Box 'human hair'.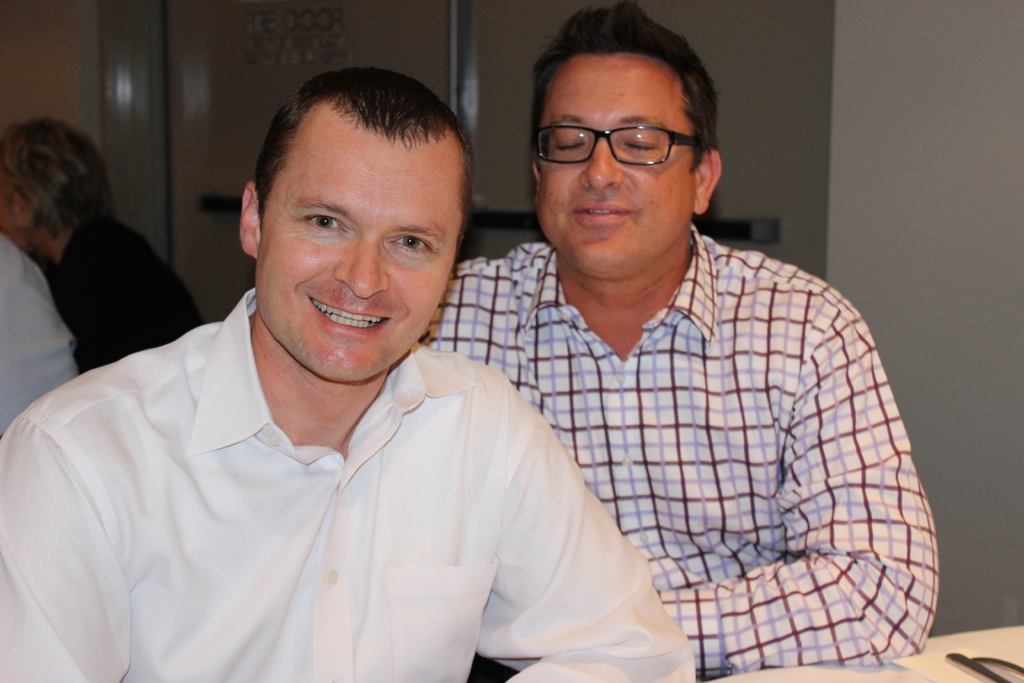
bbox(248, 63, 474, 233).
